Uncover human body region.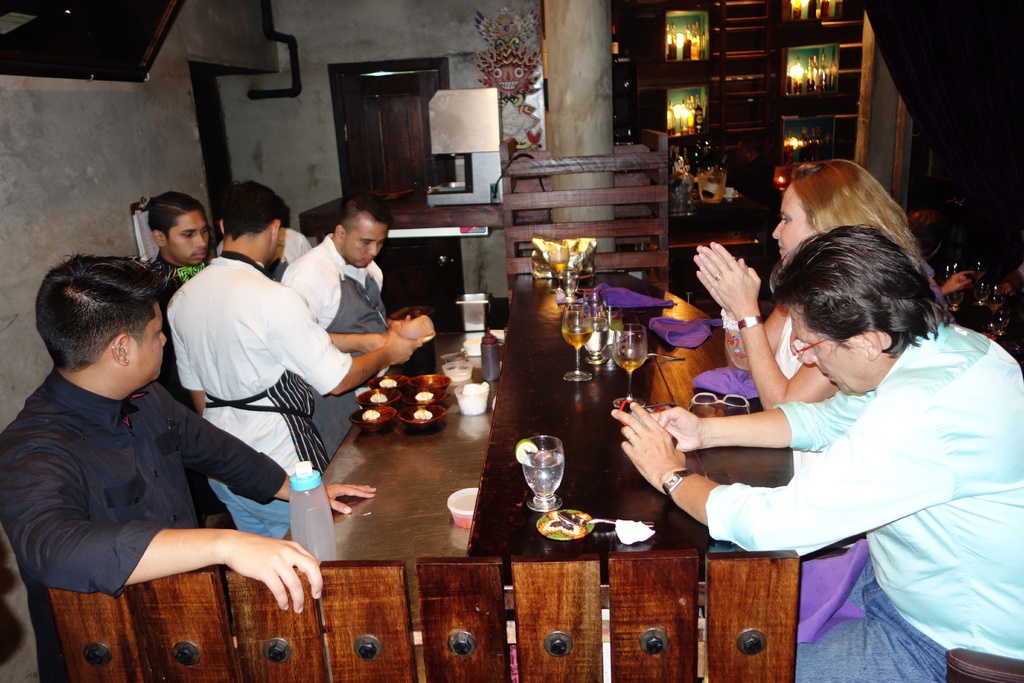
Uncovered: {"left": 611, "top": 222, "right": 1023, "bottom": 682}.
